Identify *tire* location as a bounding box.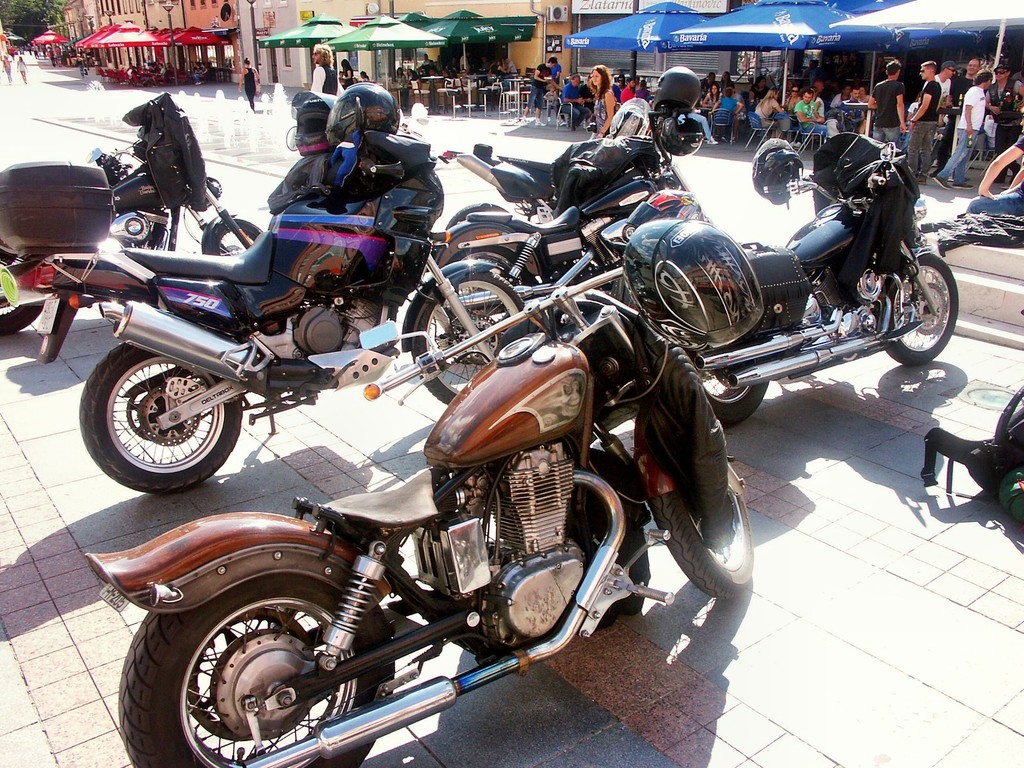
Rect(652, 436, 758, 595).
